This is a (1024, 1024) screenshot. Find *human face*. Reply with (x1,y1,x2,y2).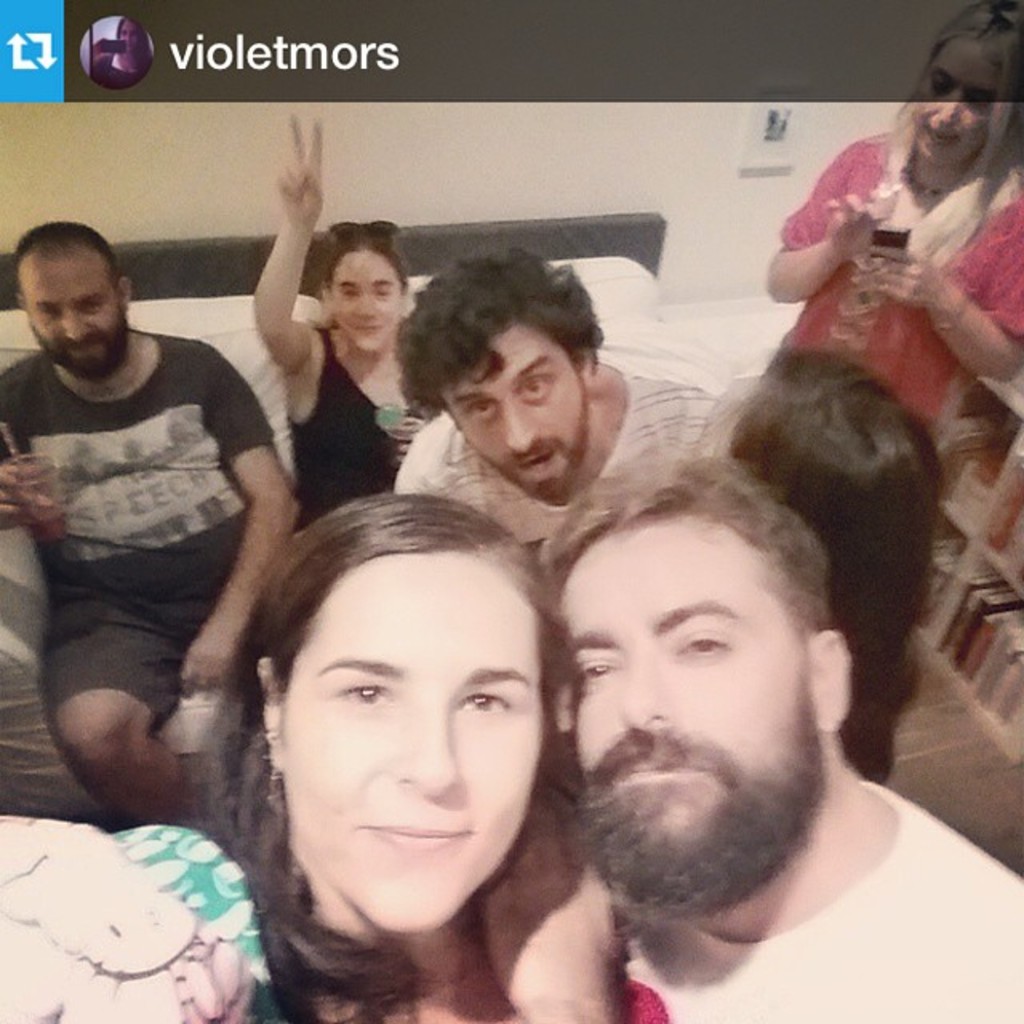
(283,562,544,930).
